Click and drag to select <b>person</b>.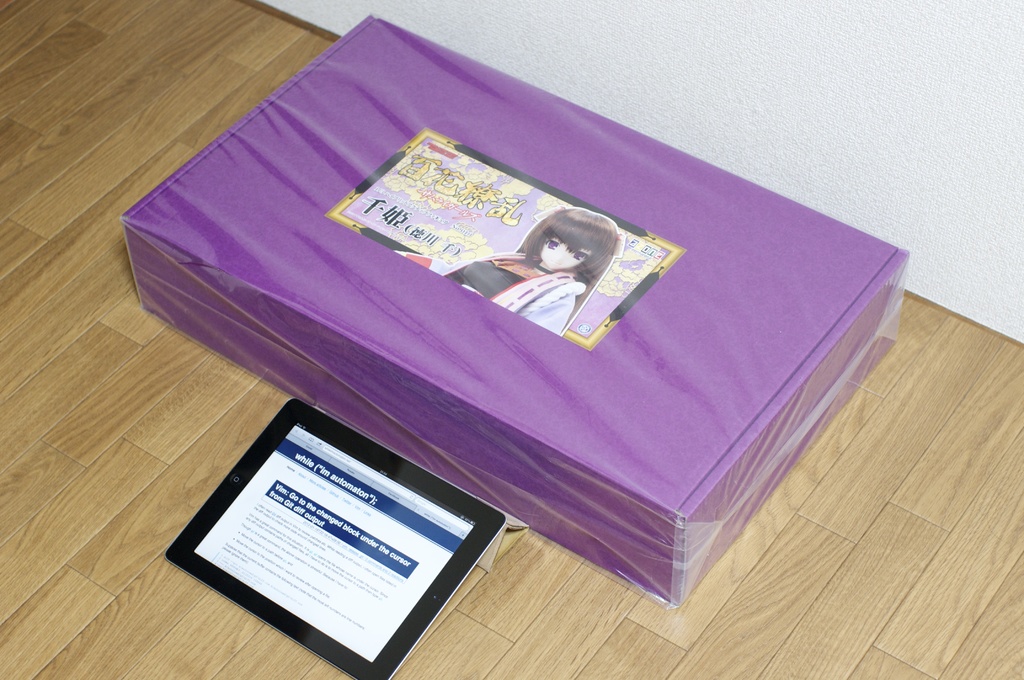
Selection: {"x1": 490, "y1": 204, "x2": 650, "y2": 355}.
